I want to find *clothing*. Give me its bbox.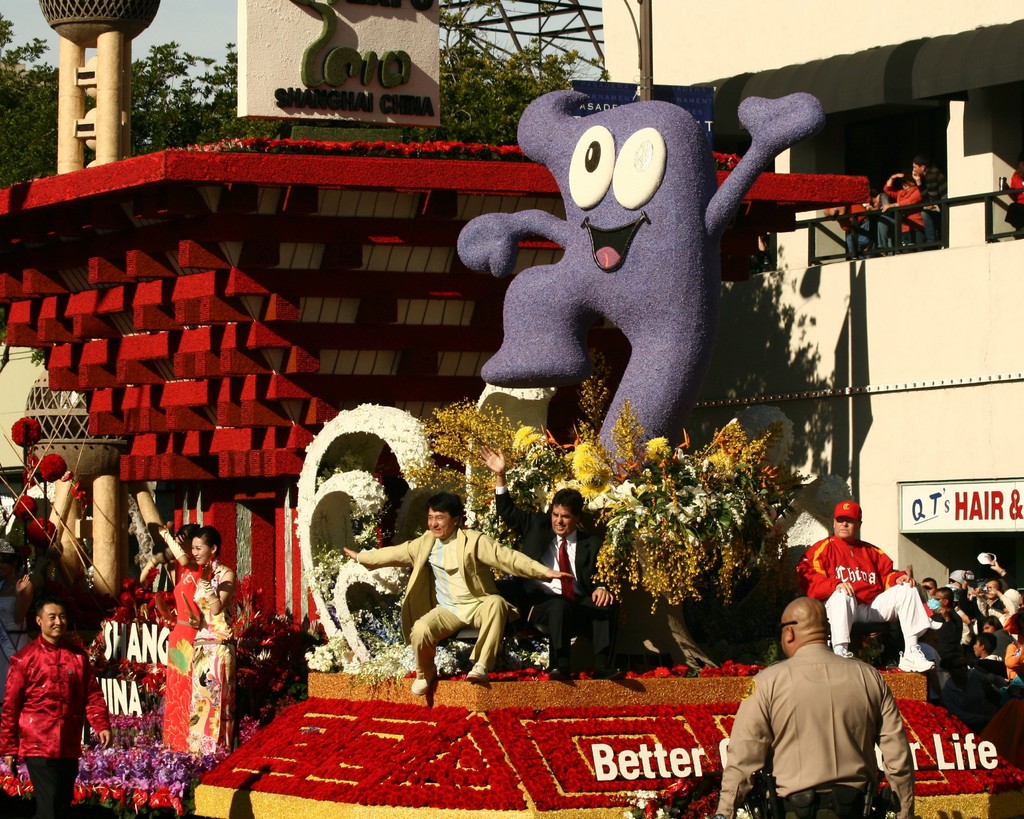
<region>358, 528, 552, 685</region>.
